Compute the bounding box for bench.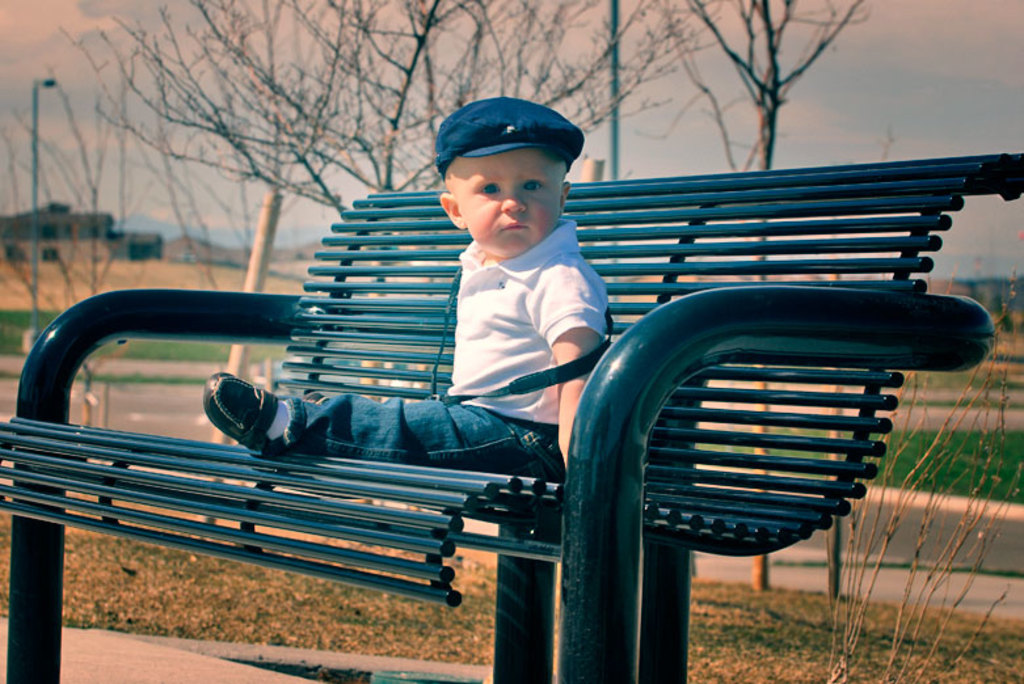
<box>5,200,880,660</box>.
